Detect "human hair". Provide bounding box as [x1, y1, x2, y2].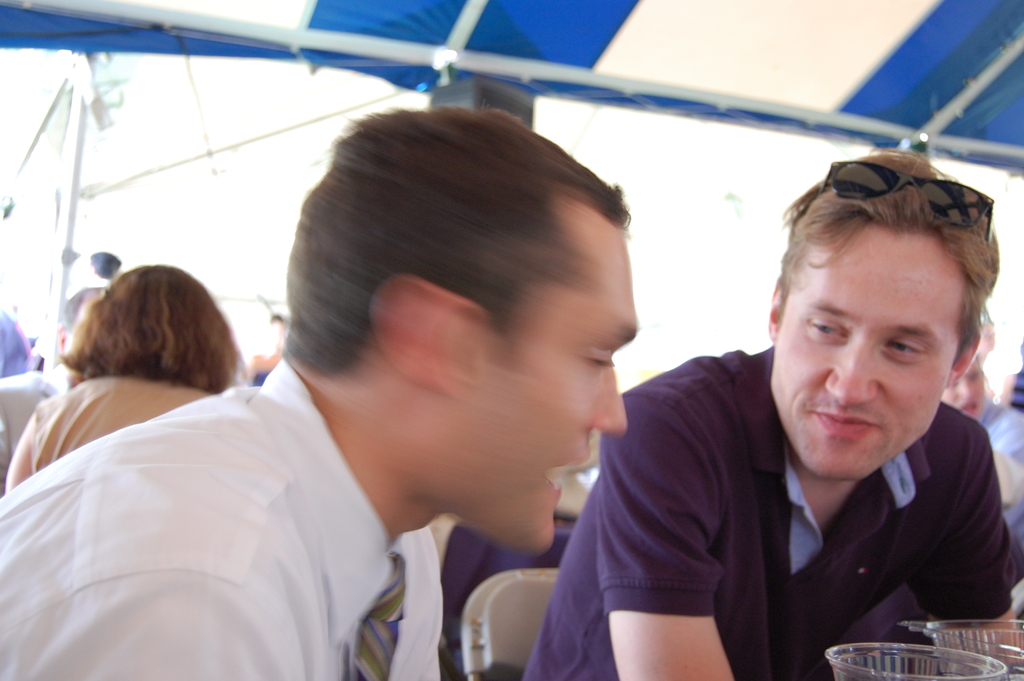
[58, 259, 241, 393].
